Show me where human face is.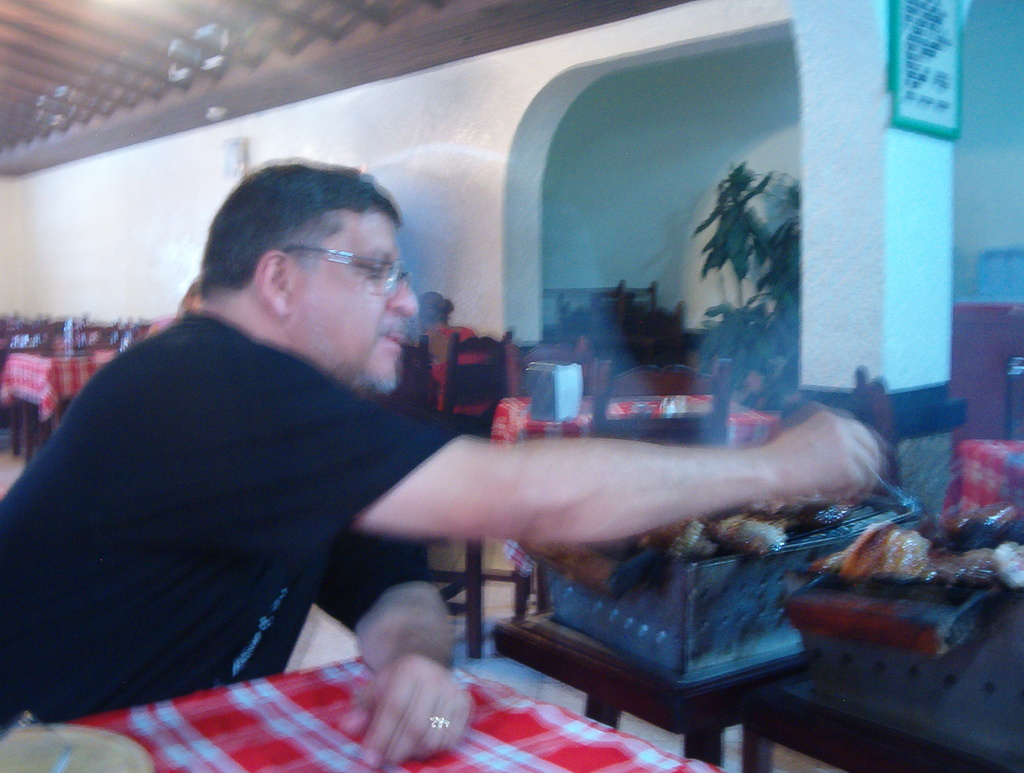
human face is at [292,211,419,396].
